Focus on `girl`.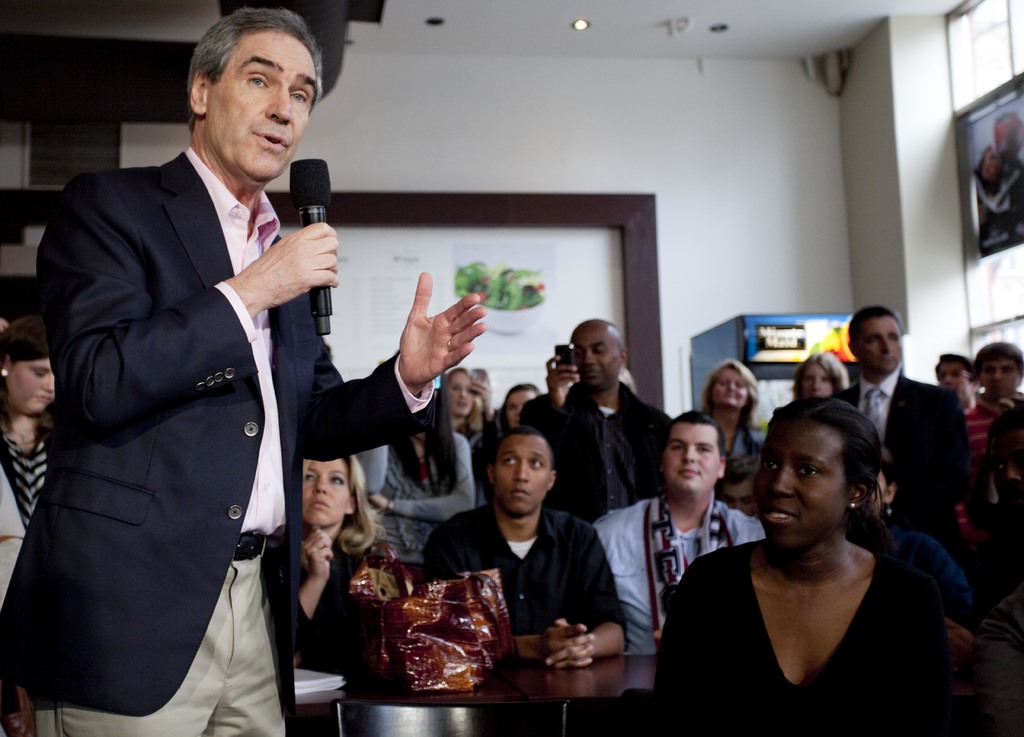
Focused at {"left": 0, "top": 314, "right": 52, "bottom": 618}.
